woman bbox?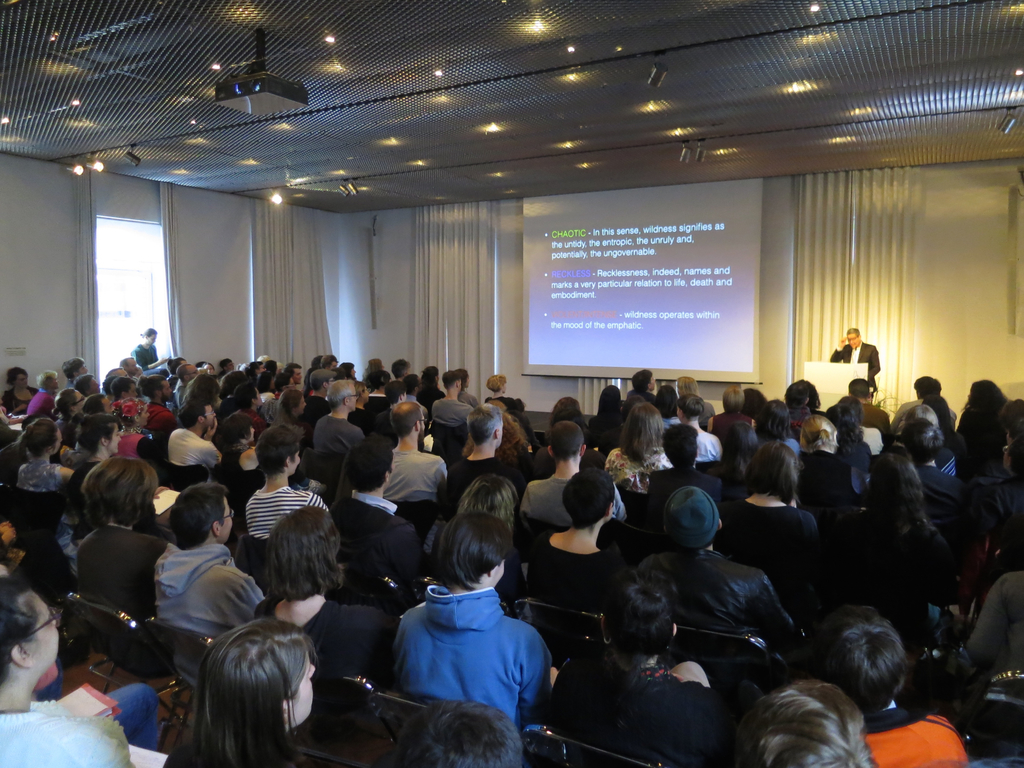
(left=164, top=619, right=319, bottom=767)
